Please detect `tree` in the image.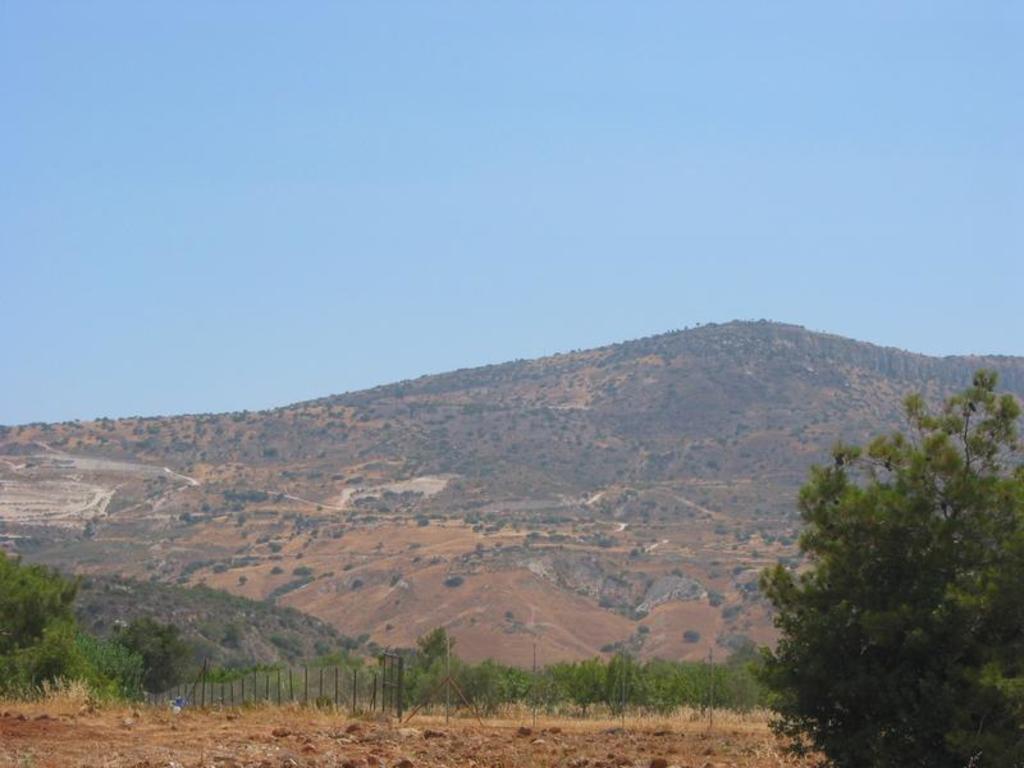
(left=749, top=298, right=1023, bottom=371).
